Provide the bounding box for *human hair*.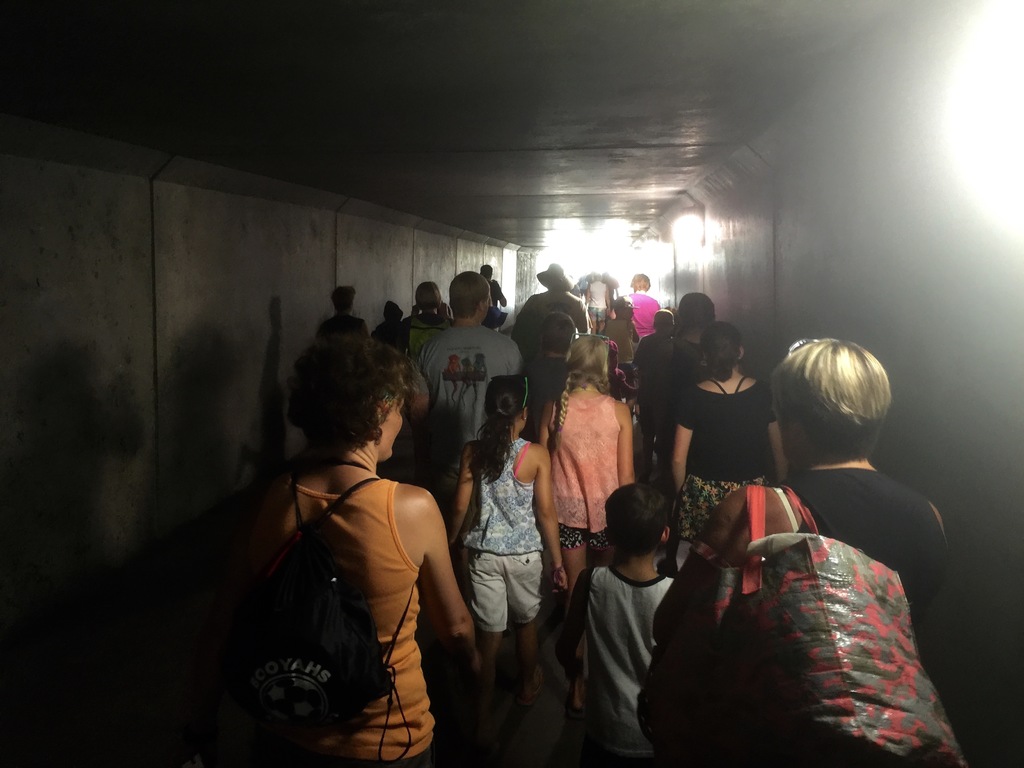
(left=676, top=291, right=717, bottom=337).
